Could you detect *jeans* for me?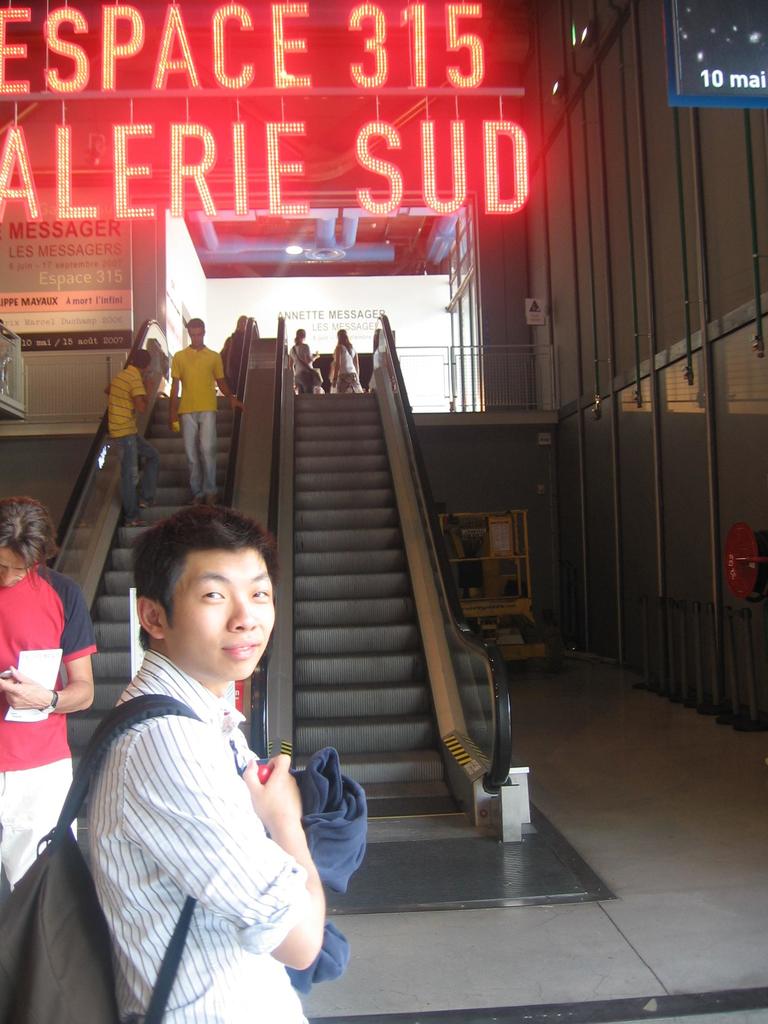
Detection result: [x1=288, y1=371, x2=317, y2=392].
